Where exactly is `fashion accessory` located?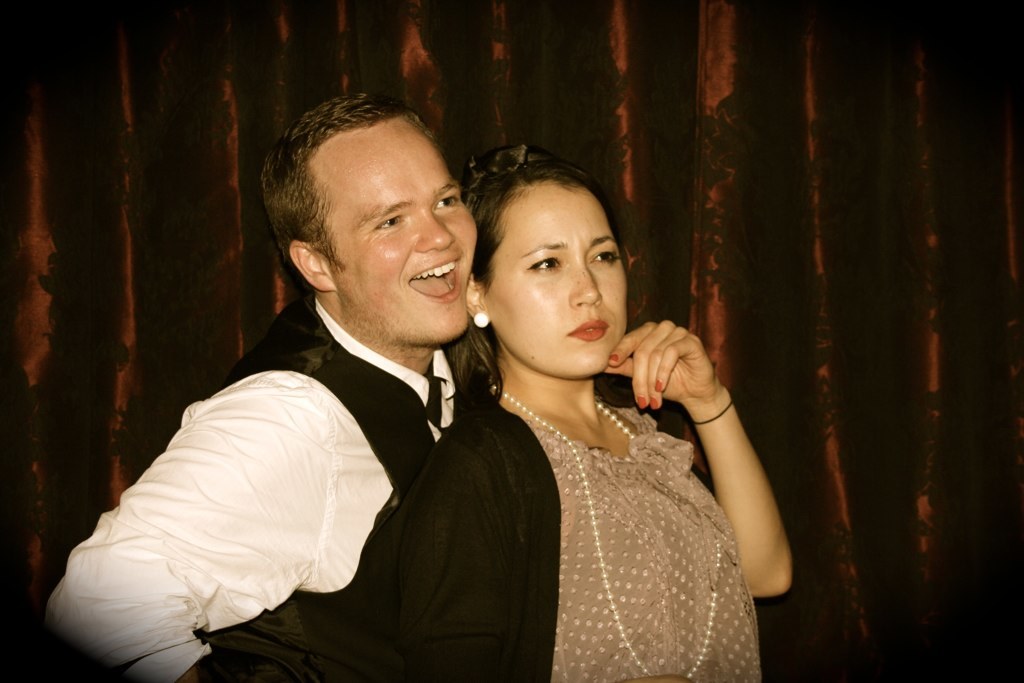
Its bounding box is pyautogui.locateOnScreen(472, 311, 493, 329).
